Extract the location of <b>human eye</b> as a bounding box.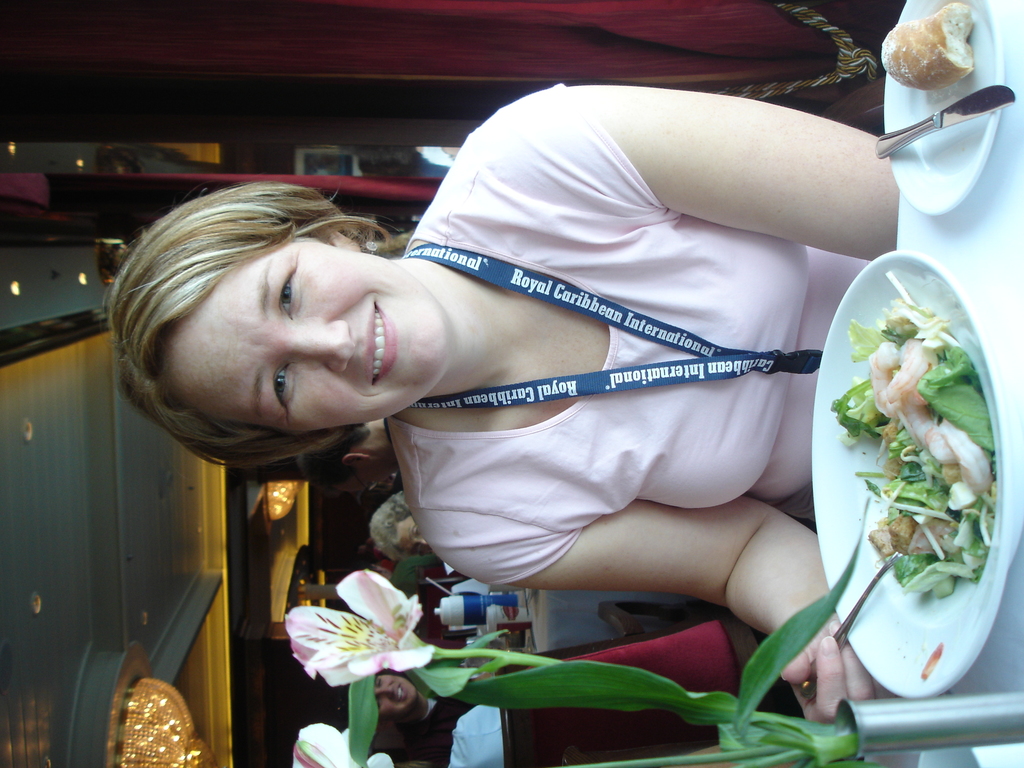
<box>416,541,426,557</box>.
